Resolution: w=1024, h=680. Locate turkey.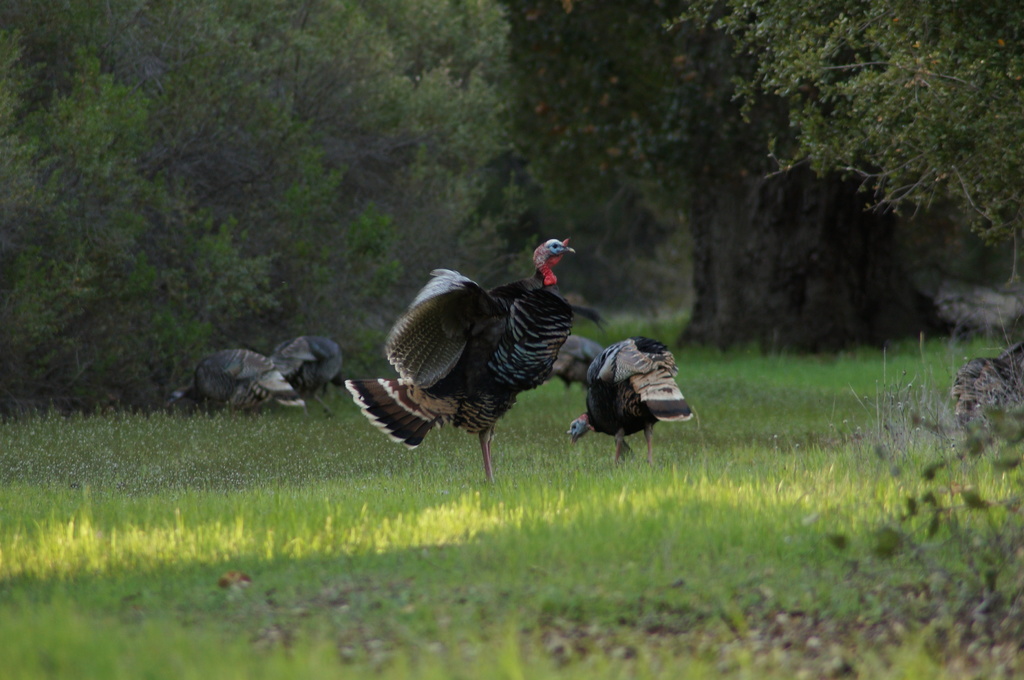
x1=561, y1=334, x2=699, y2=467.
